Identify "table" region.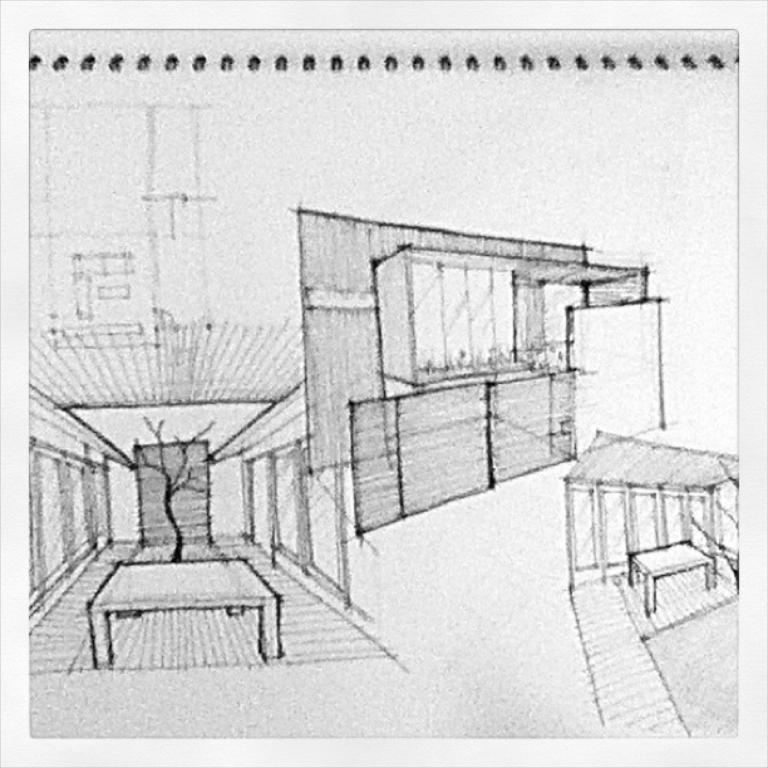
Region: [80,557,284,661].
